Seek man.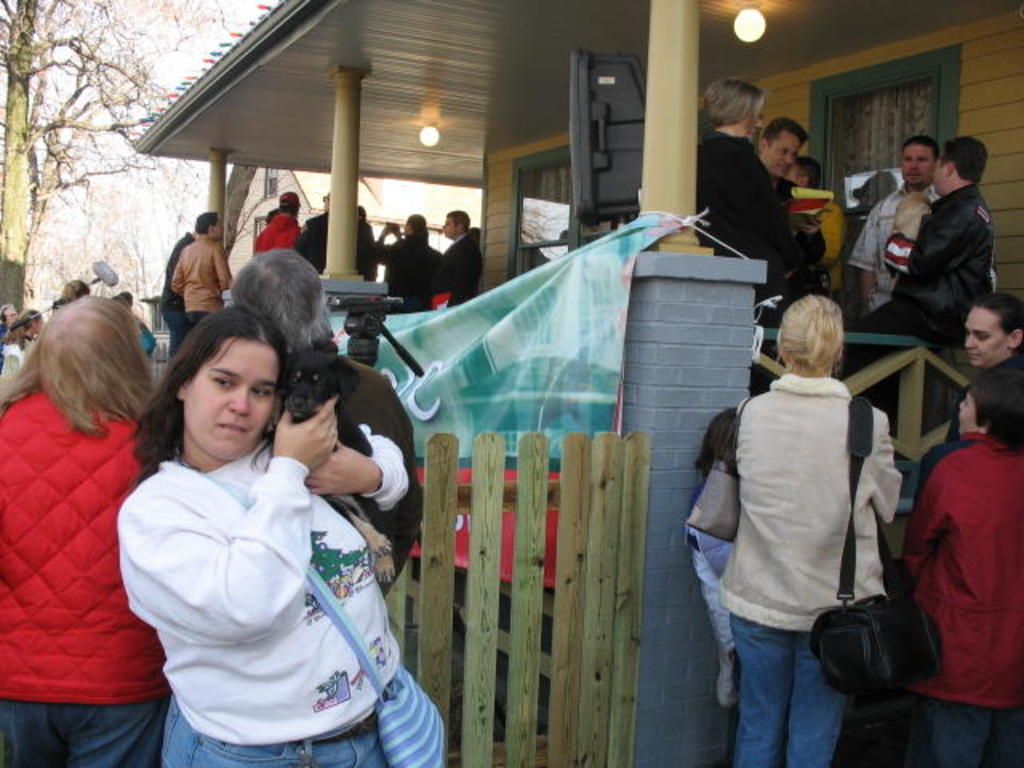
(x1=171, y1=211, x2=238, y2=326).
